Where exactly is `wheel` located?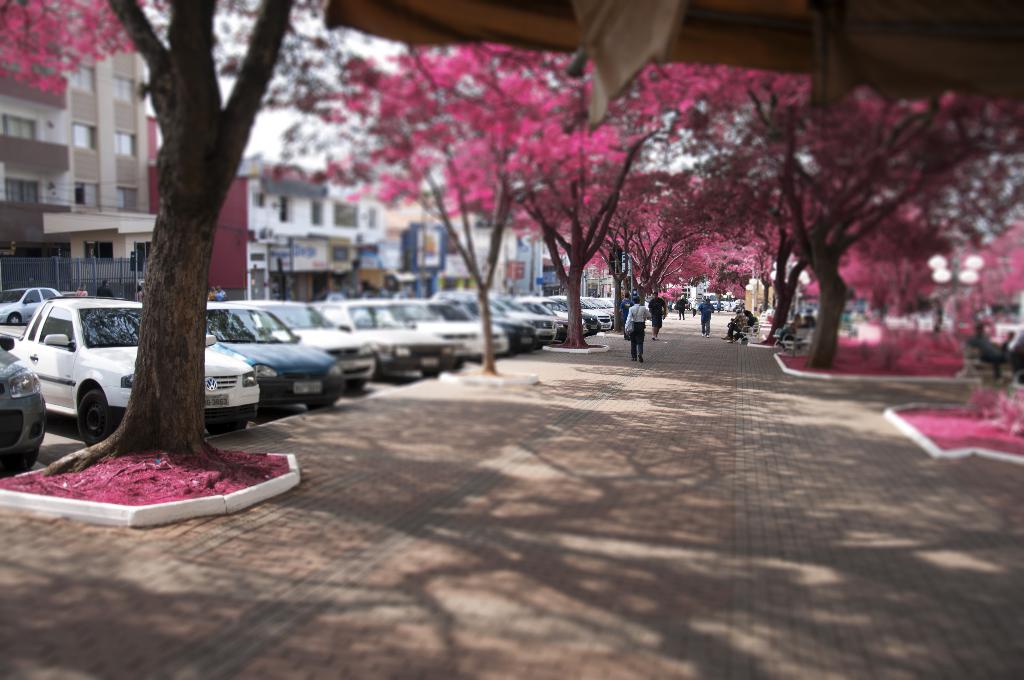
Its bounding box is Rect(308, 400, 334, 408).
